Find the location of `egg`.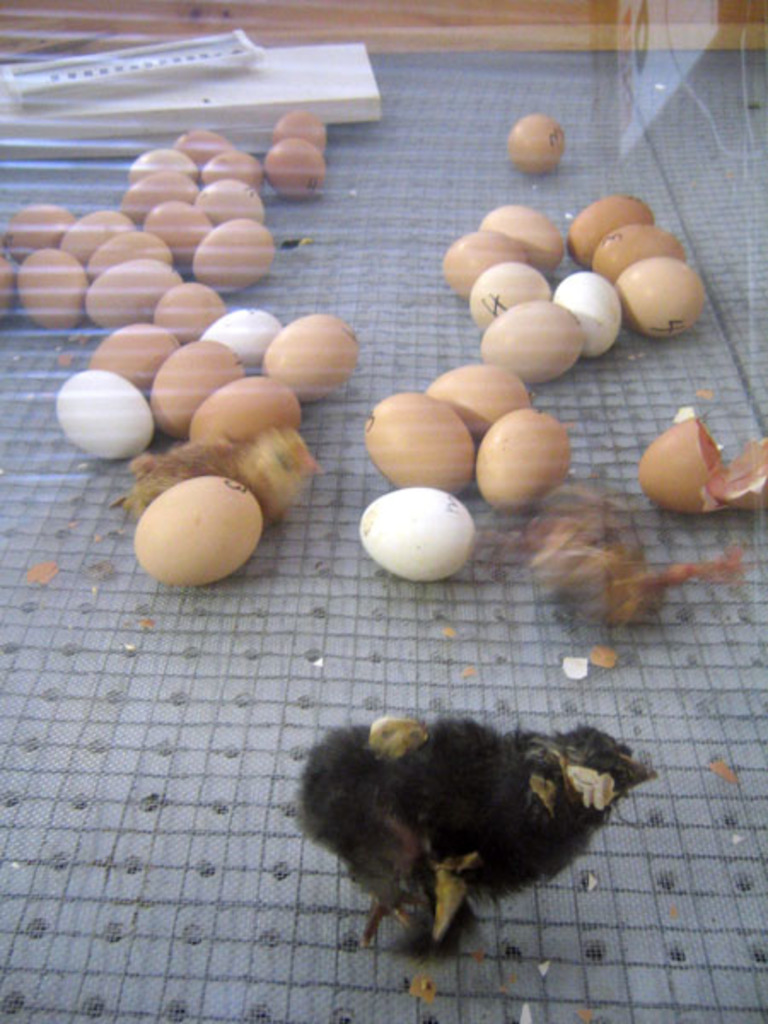
Location: region(500, 109, 563, 169).
